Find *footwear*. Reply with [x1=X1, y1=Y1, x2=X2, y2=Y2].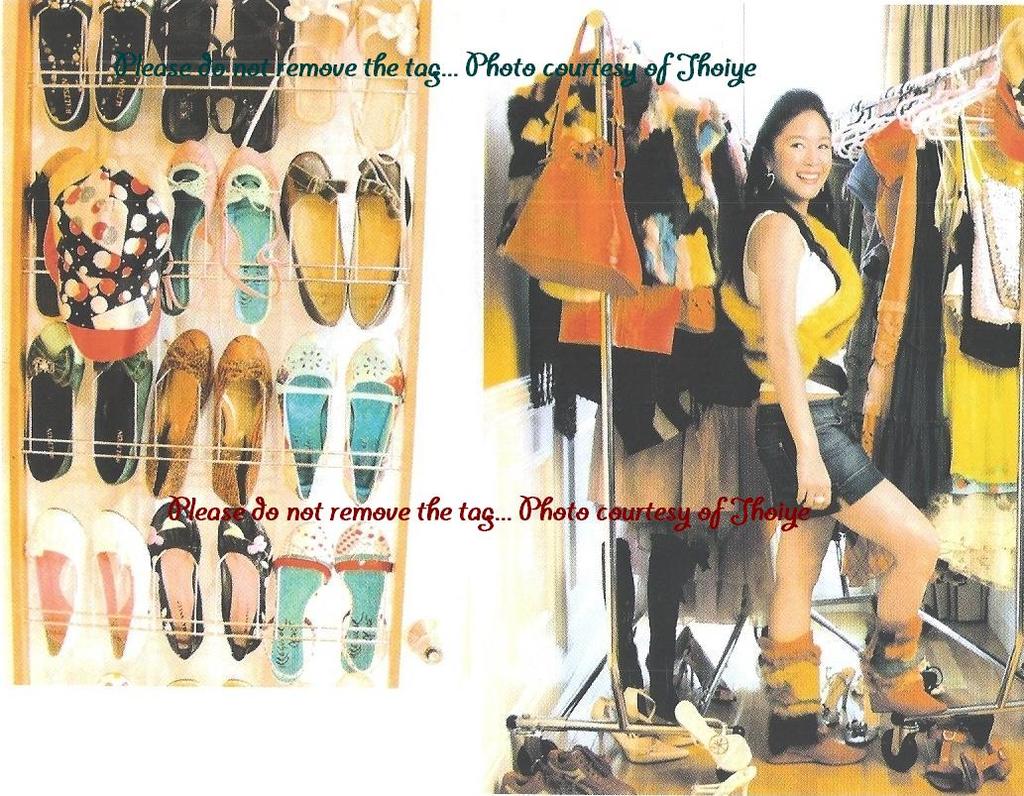
[x1=274, y1=339, x2=332, y2=504].
